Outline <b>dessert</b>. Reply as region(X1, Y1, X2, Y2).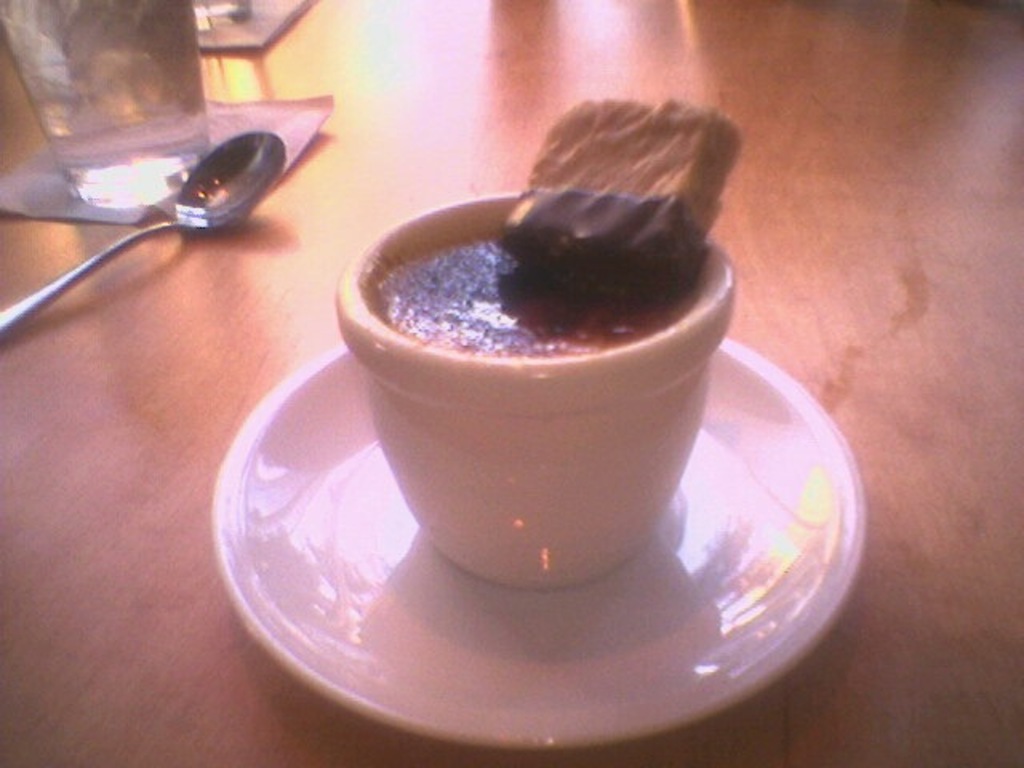
region(379, 229, 680, 362).
